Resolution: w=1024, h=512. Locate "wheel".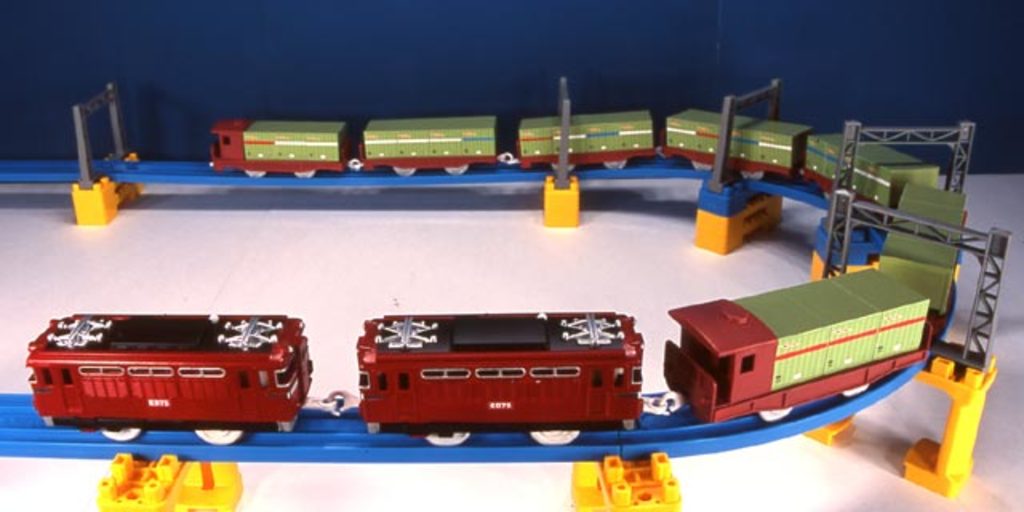
region(755, 410, 792, 422).
